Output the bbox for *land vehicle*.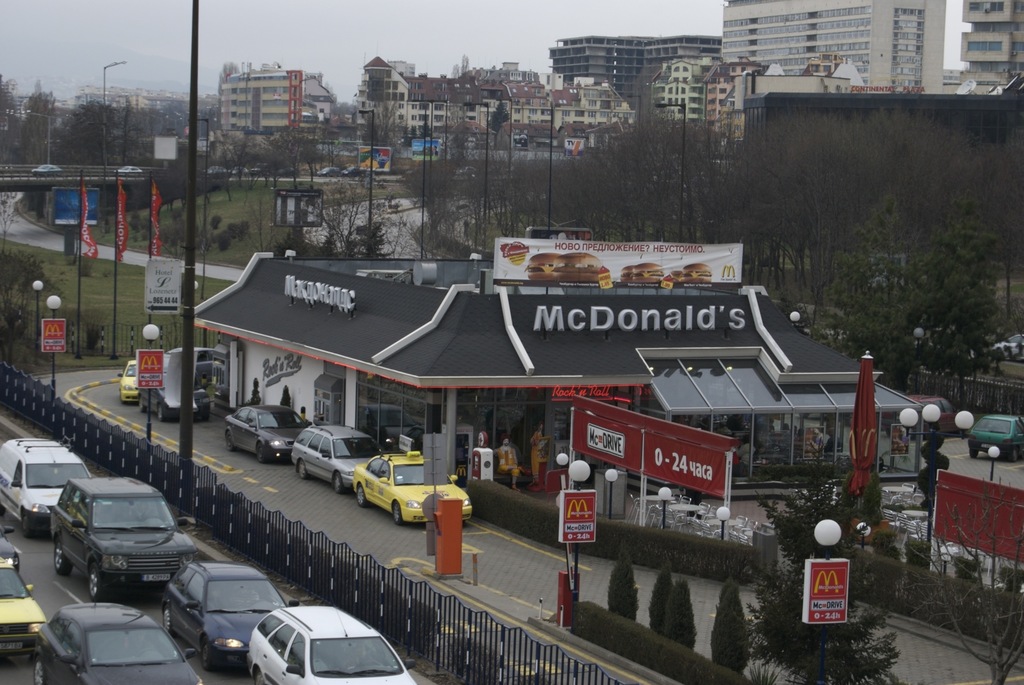
(227,165,248,179).
